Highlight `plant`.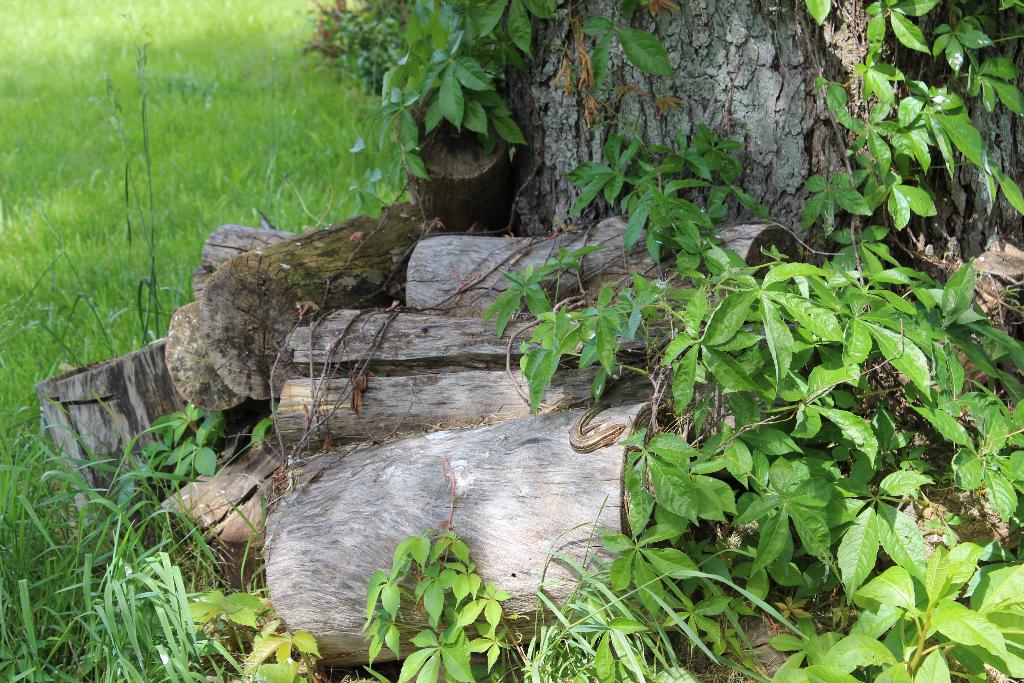
Highlighted region: x1=730, y1=499, x2=1023, y2=677.
